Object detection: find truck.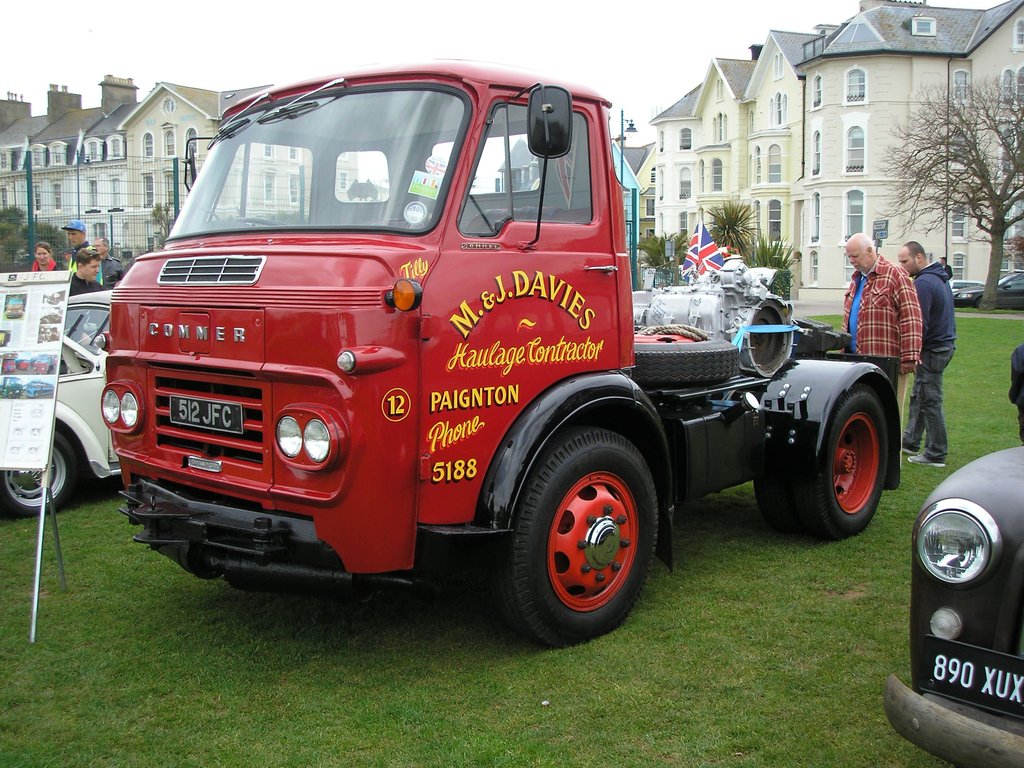
56, 91, 879, 652.
